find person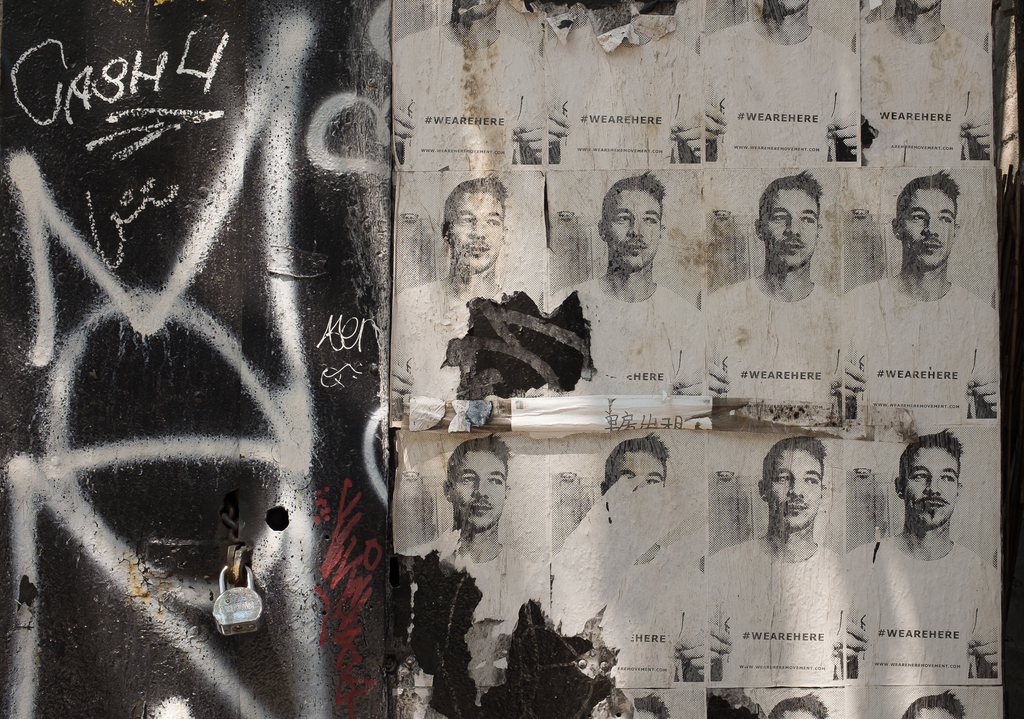
<region>392, 174, 510, 433</region>
